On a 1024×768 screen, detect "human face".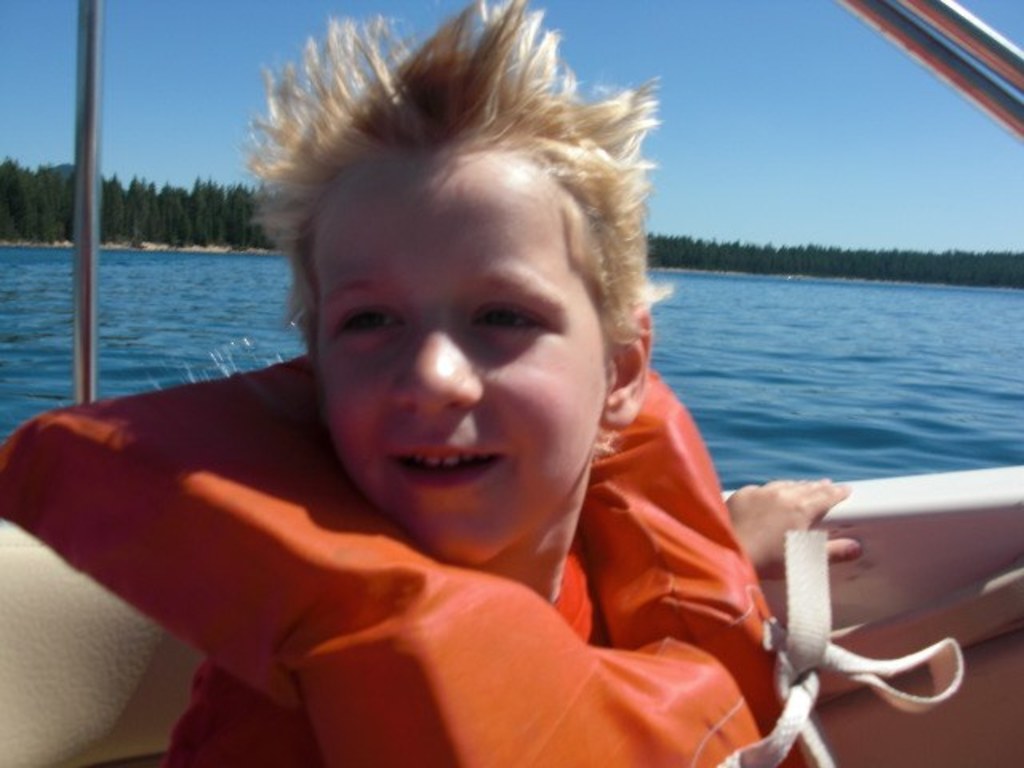
crop(309, 166, 608, 574).
